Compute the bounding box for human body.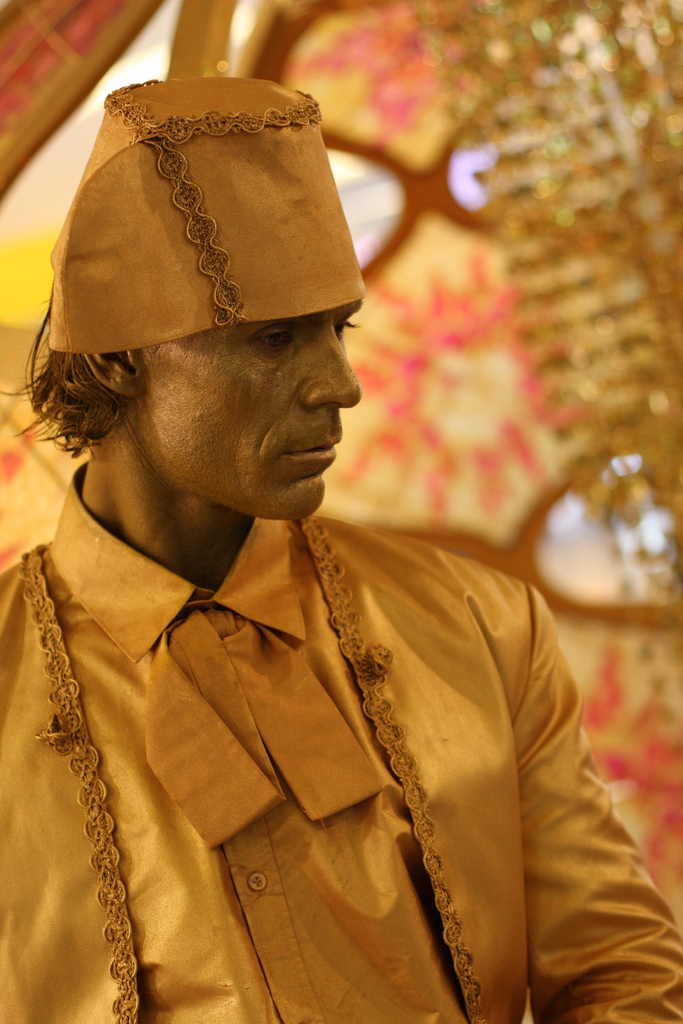
bbox=(9, 259, 653, 1007).
